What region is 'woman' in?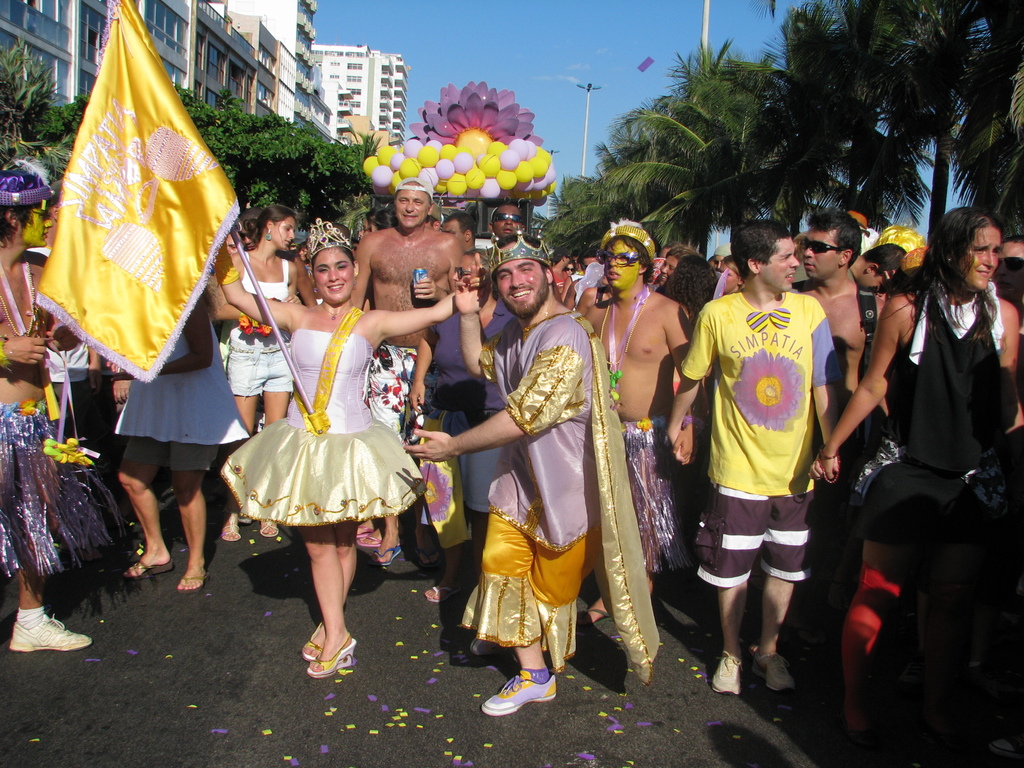
bbox=(576, 271, 612, 318).
